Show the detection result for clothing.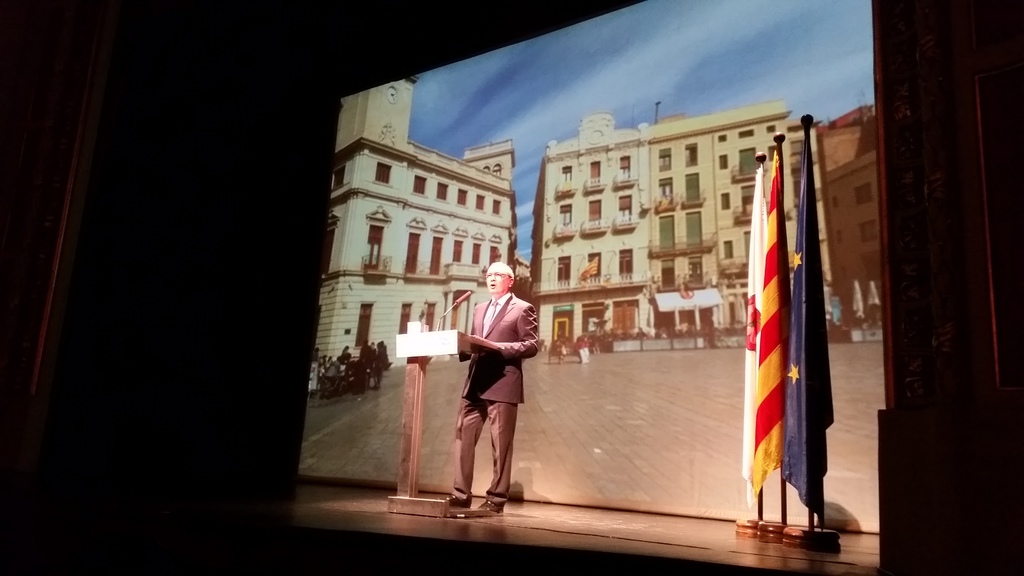
(340,351,351,365).
